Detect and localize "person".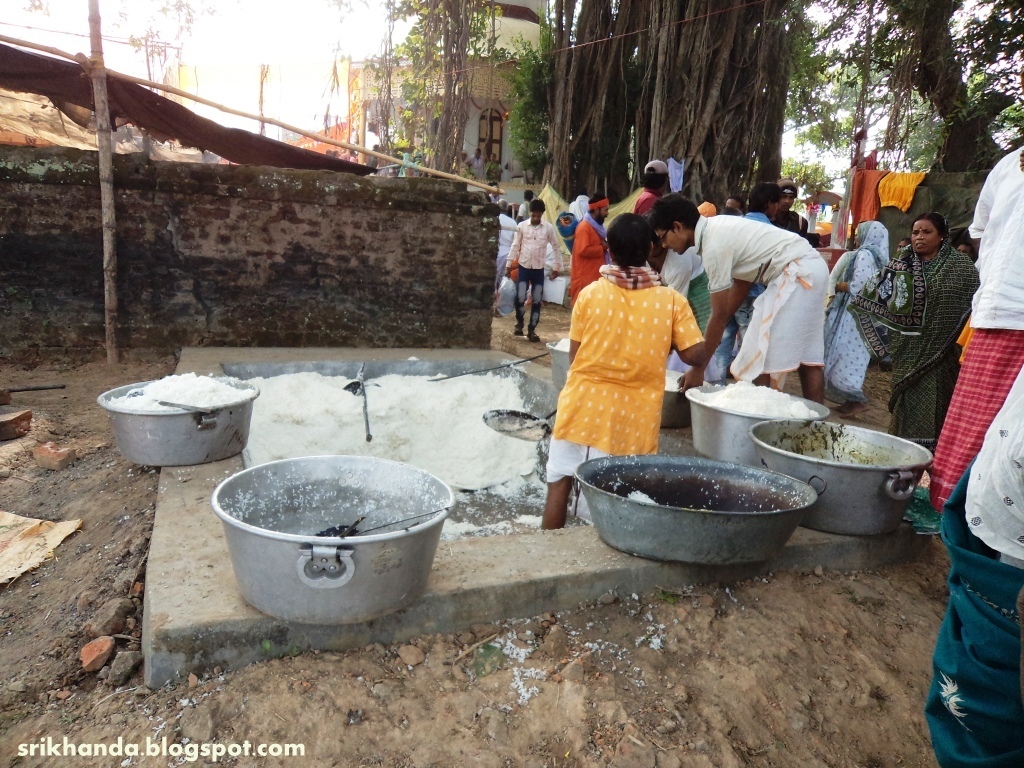
Localized at select_region(571, 195, 610, 310).
